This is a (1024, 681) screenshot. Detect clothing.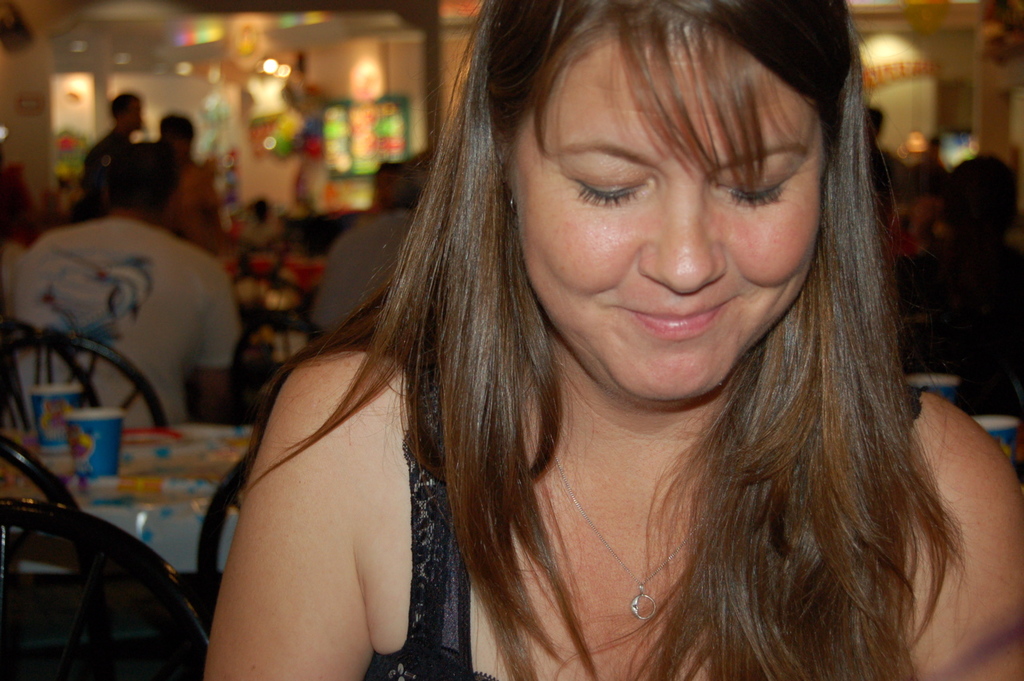
x1=895 y1=223 x2=1023 y2=424.
